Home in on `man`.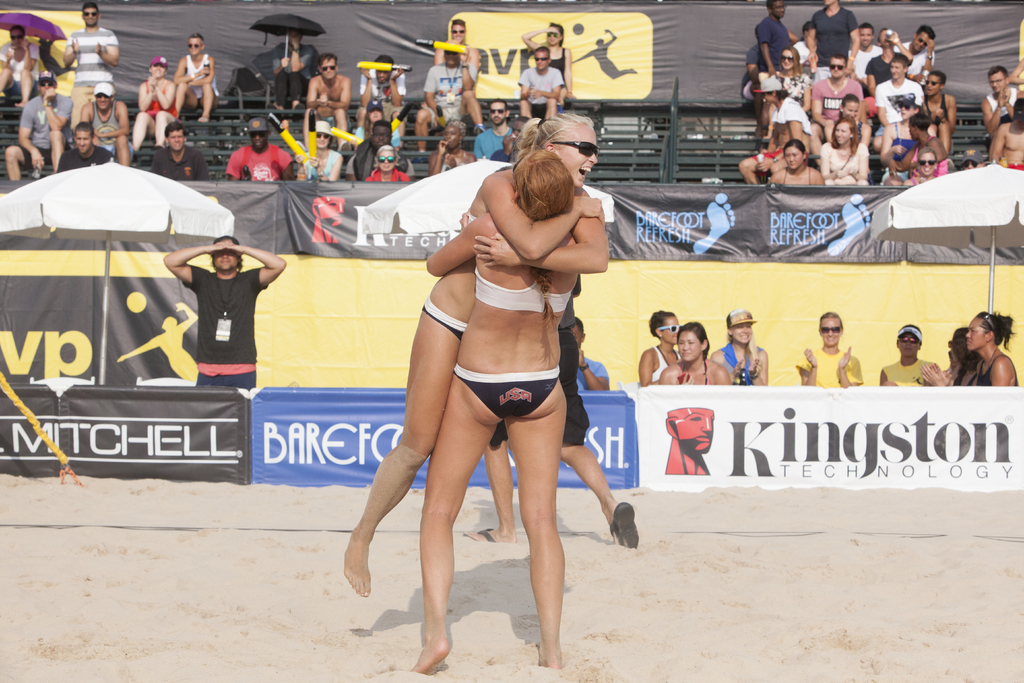
Homed in at rect(740, 44, 761, 103).
